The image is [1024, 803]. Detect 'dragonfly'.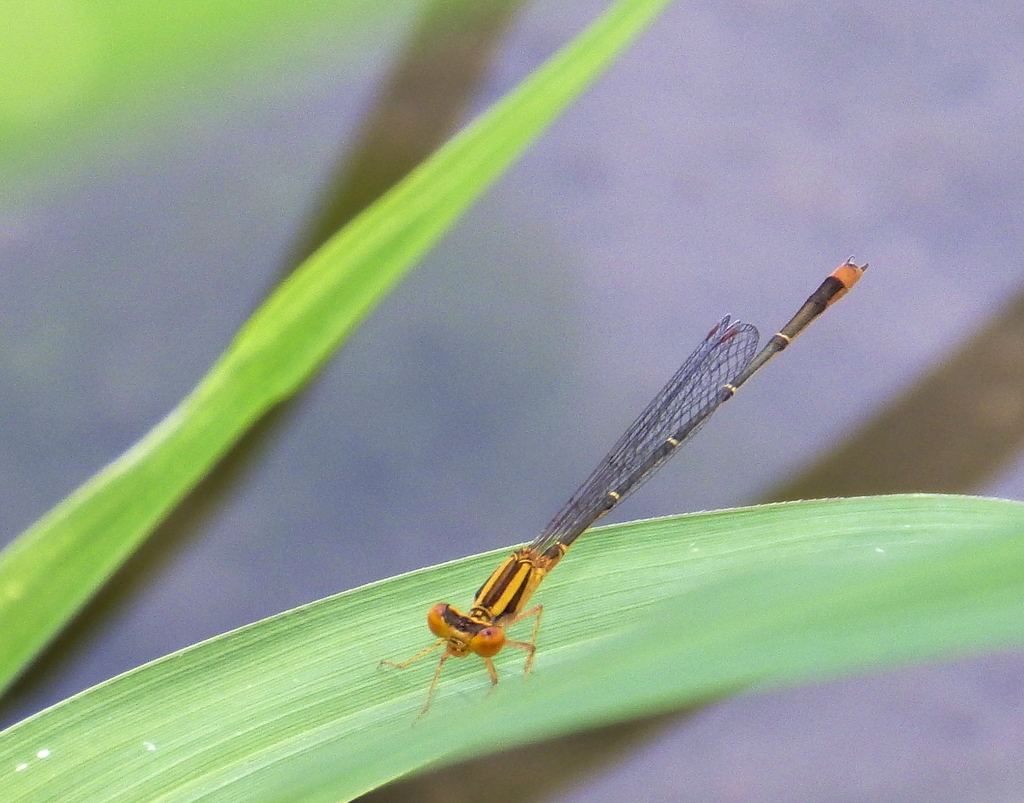
Detection: (380, 255, 875, 730).
